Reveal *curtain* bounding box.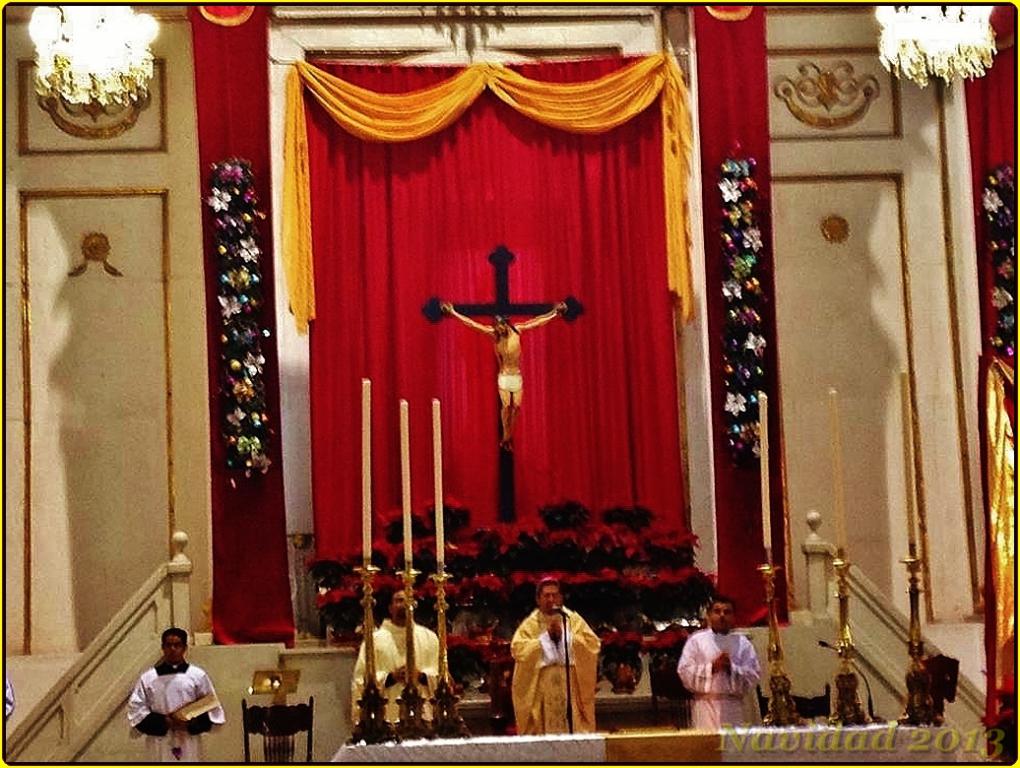
Revealed: detection(692, 2, 790, 631).
